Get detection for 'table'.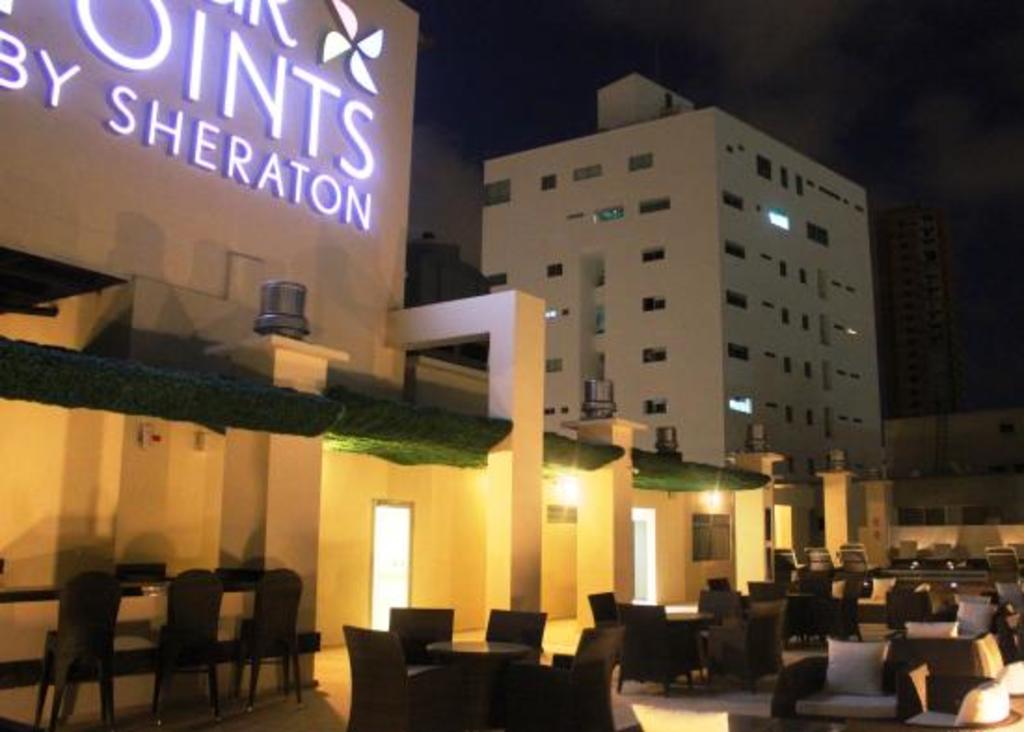
Detection: x1=866, y1=557, x2=992, y2=583.
